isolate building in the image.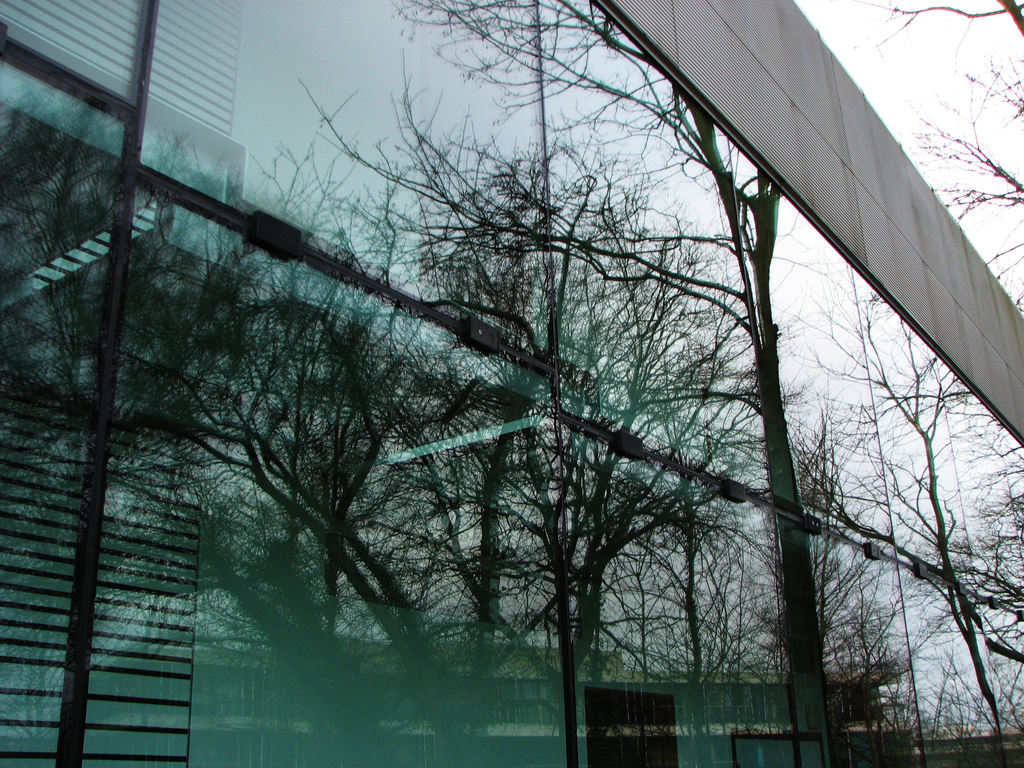
Isolated region: 0:0:1023:767.
